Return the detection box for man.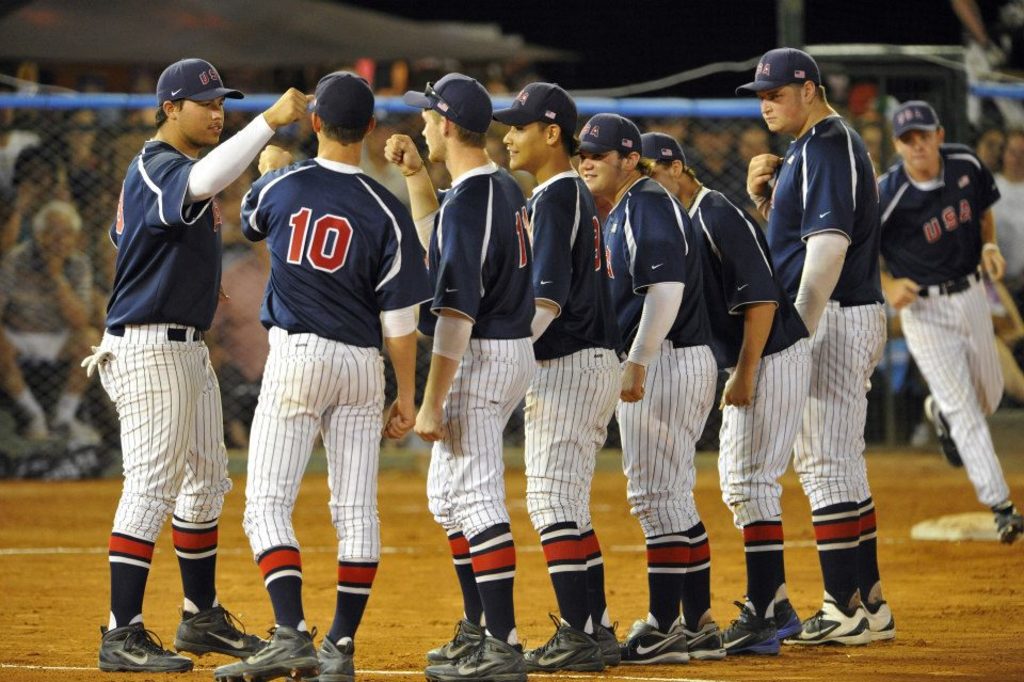
<box>761,38,909,651</box>.
